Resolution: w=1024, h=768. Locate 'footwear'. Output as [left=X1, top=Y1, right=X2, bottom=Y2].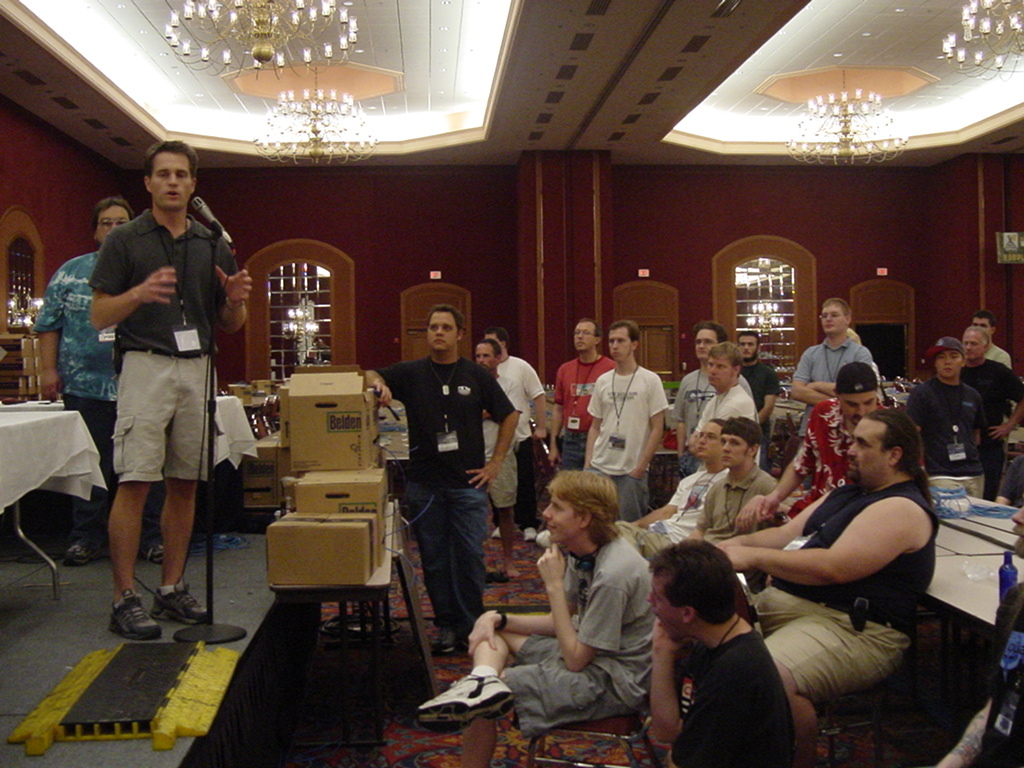
[left=151, top=583, right=212, bottom=624].
